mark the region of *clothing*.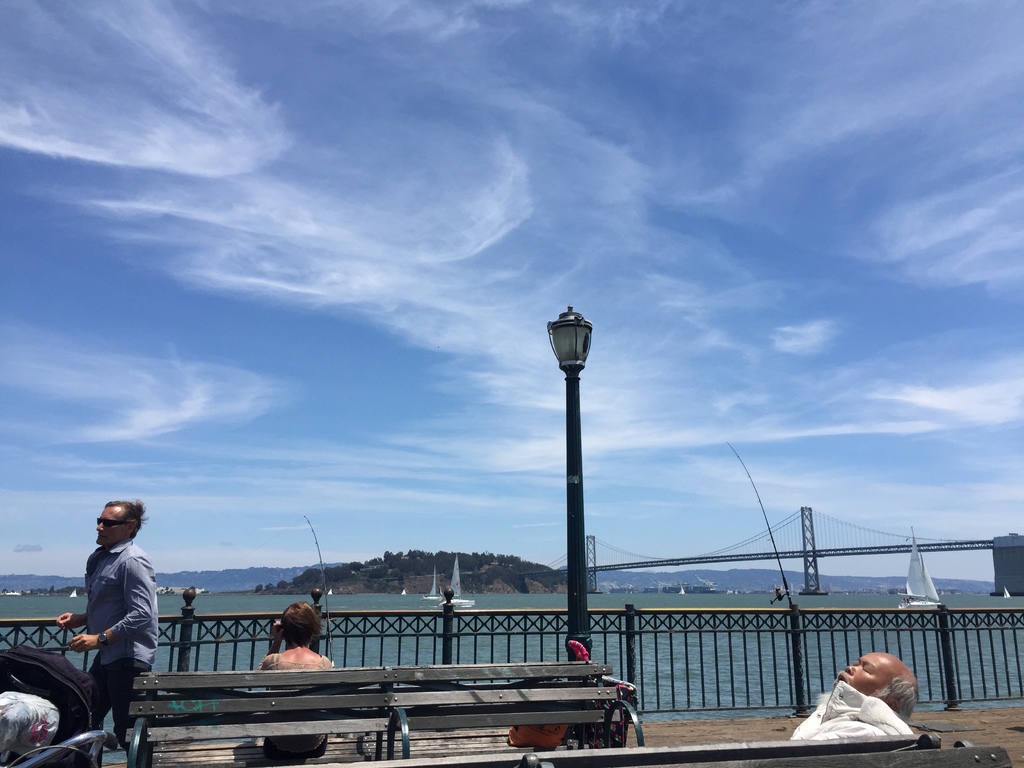
Region: left=67, top=515, right=157, bottom=695.
